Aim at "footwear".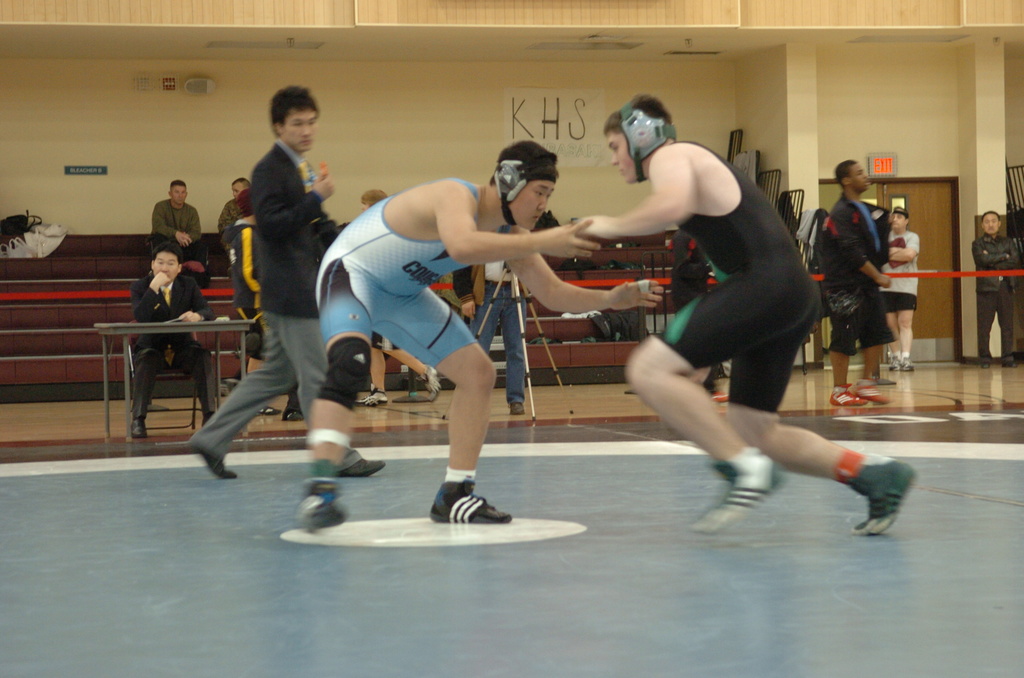
Aimed at bbox(850, 464, 920, 537).
